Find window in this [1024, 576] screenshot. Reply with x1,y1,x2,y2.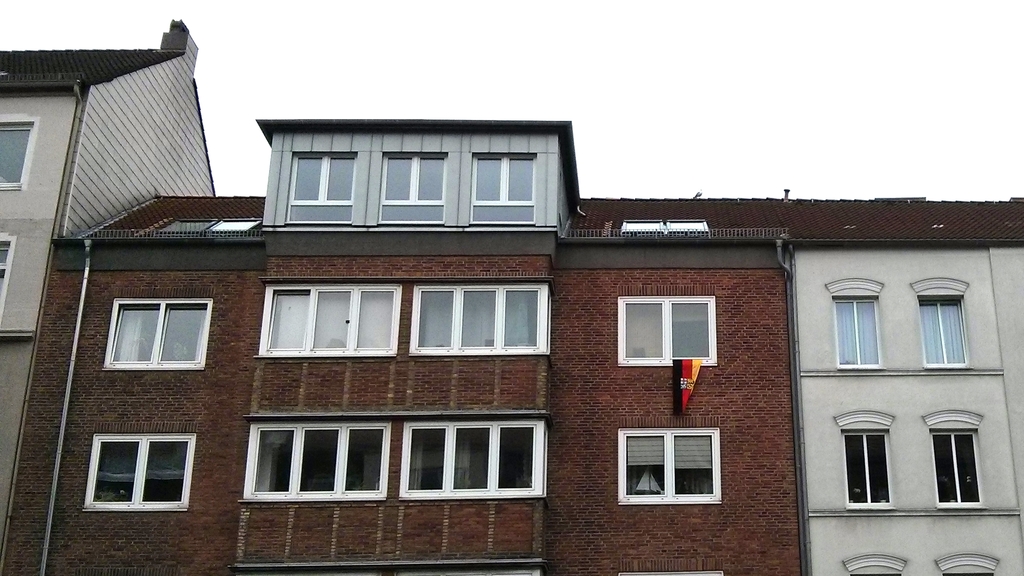
135,215,264,239.
